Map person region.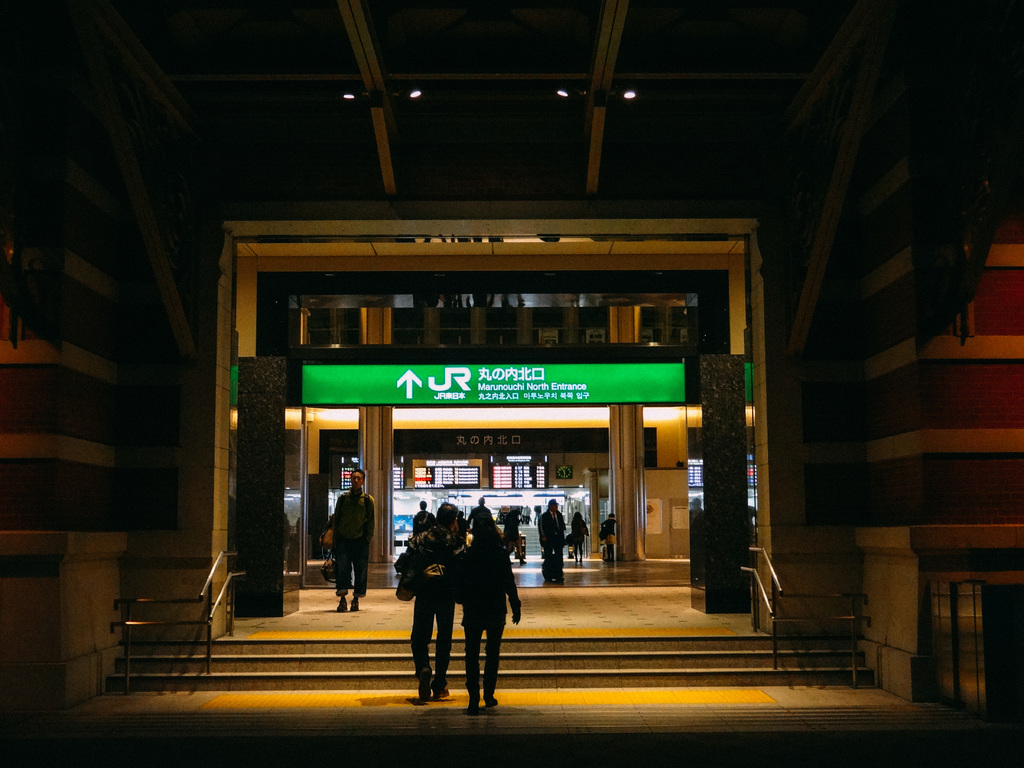
Mapped to left=397, top=494, right=461, bottom=701.
